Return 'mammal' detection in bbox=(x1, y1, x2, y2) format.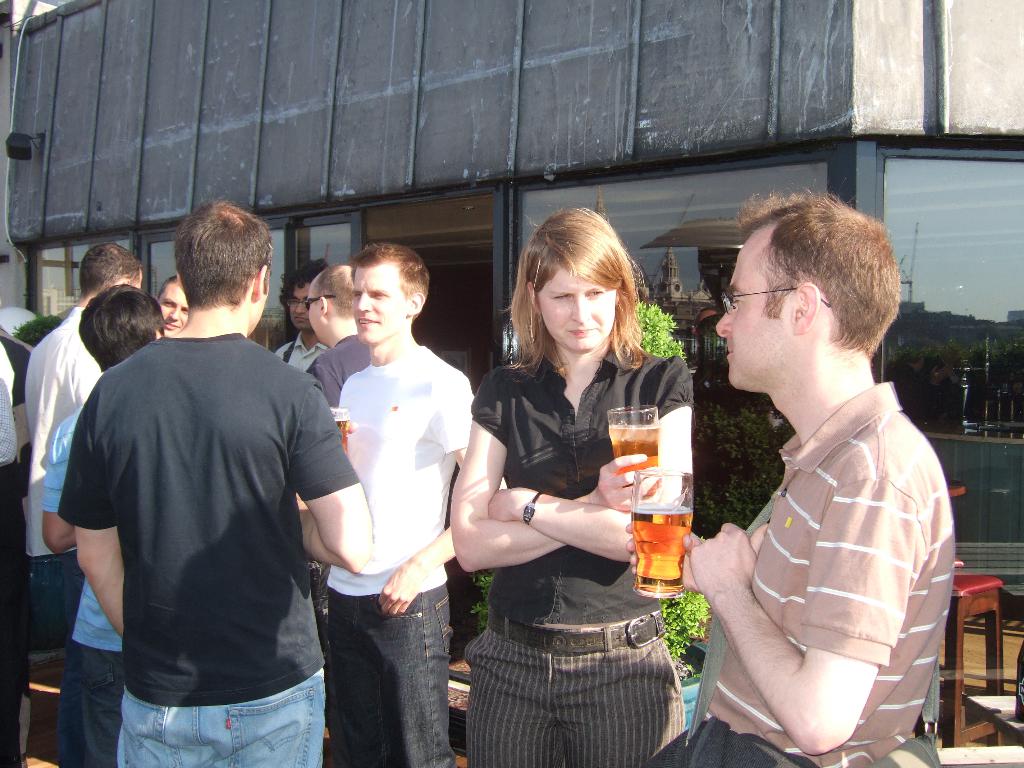
bbox=(47, 287, 170, 767).
